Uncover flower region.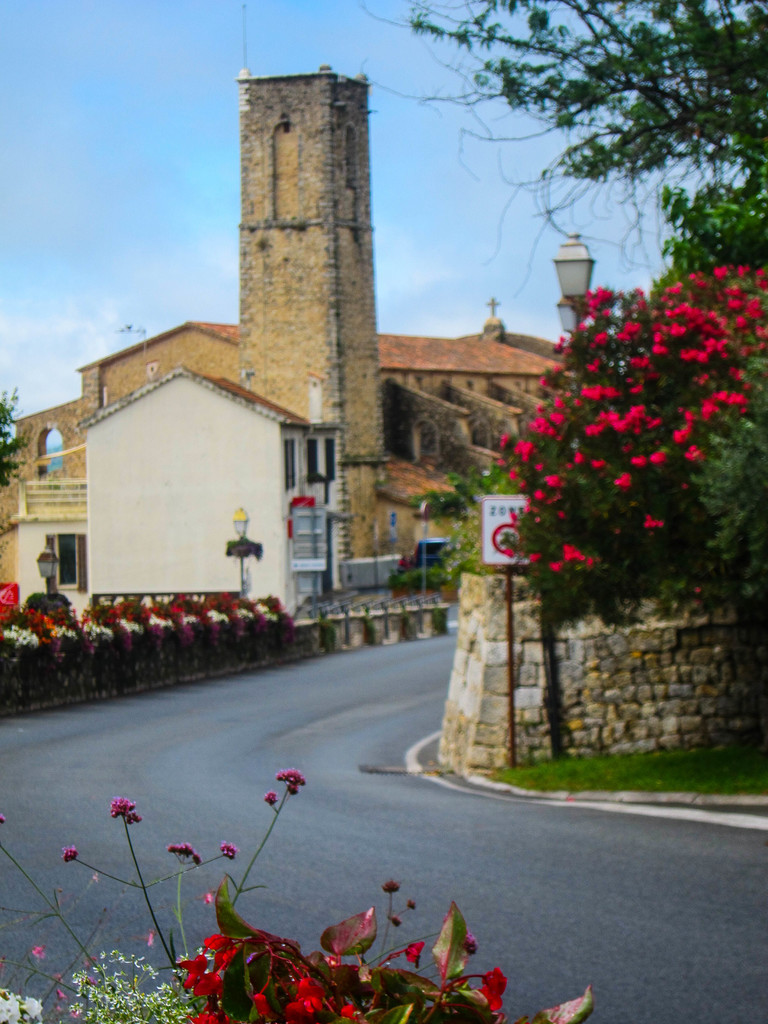
Uncovered: left=111, top=799, right=136, bottom=818.
